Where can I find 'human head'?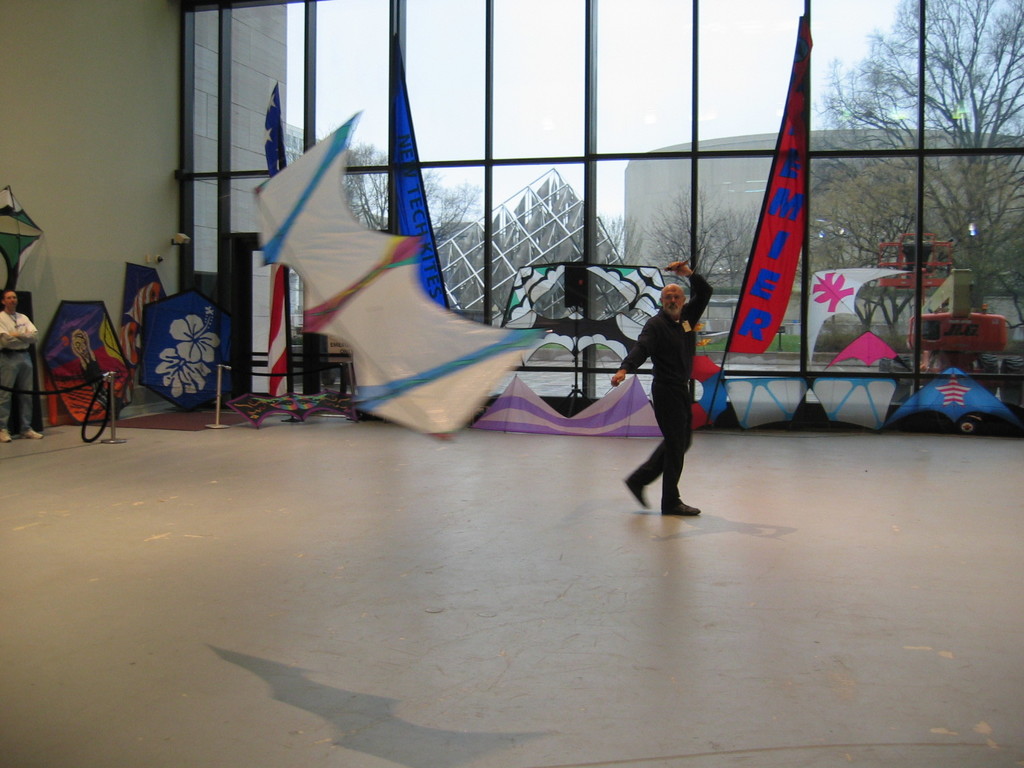
You can find it at locate(0, 289, 17, 309).
